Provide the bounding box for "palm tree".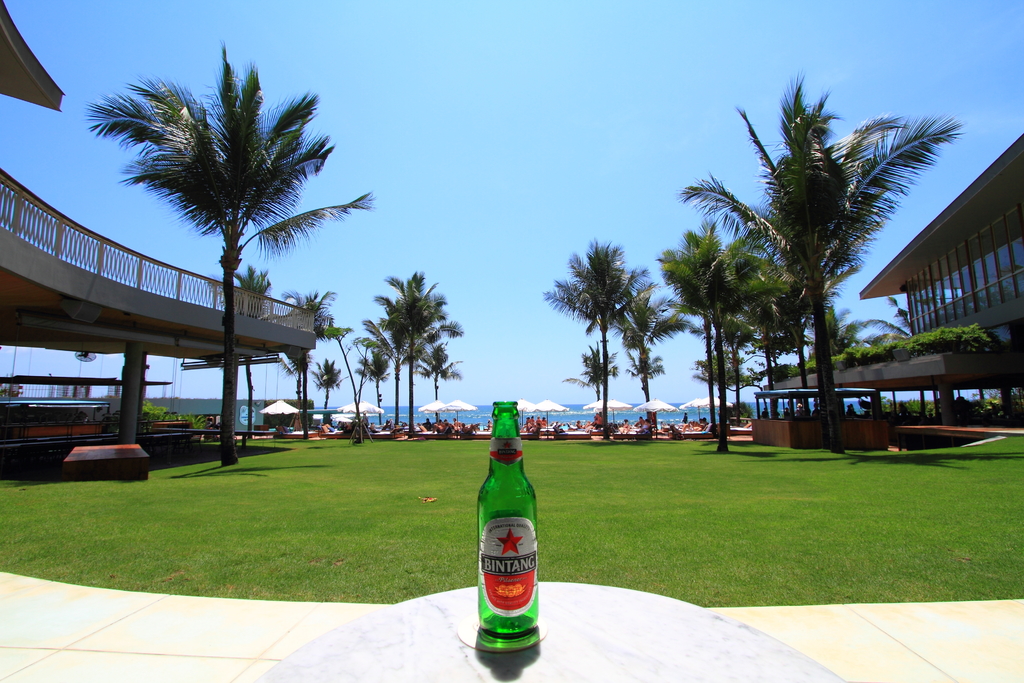
<region>118, 76, 343, 427</region>.
